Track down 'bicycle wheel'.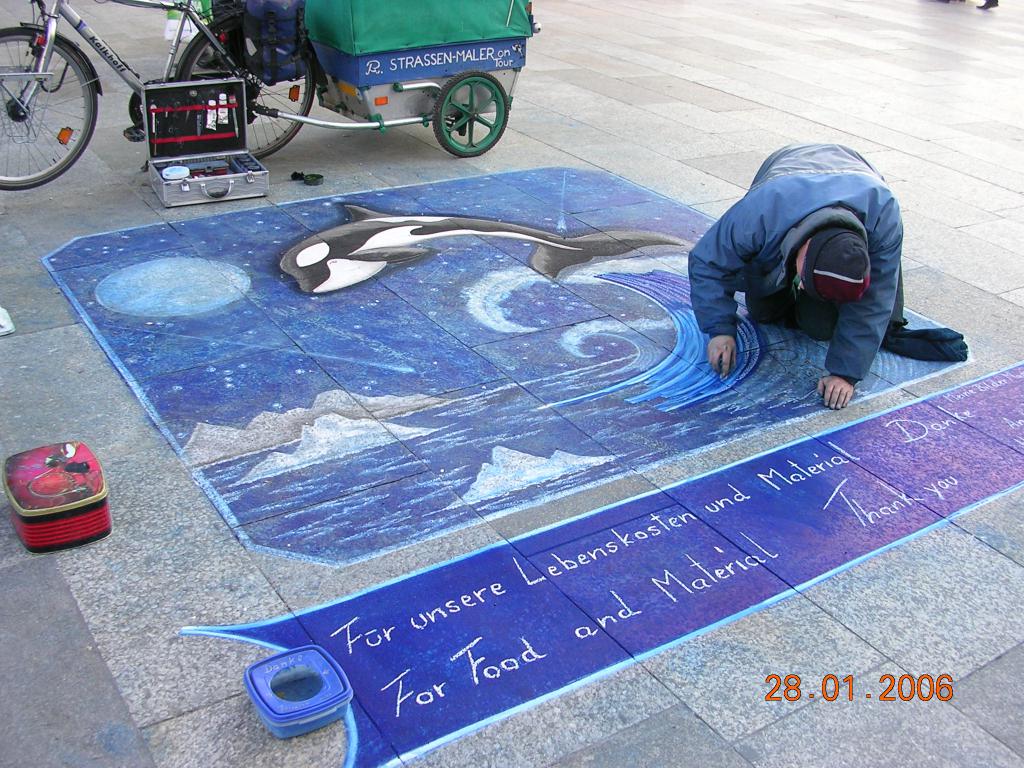
Tracked to detection(175, 22, 314, 163).
